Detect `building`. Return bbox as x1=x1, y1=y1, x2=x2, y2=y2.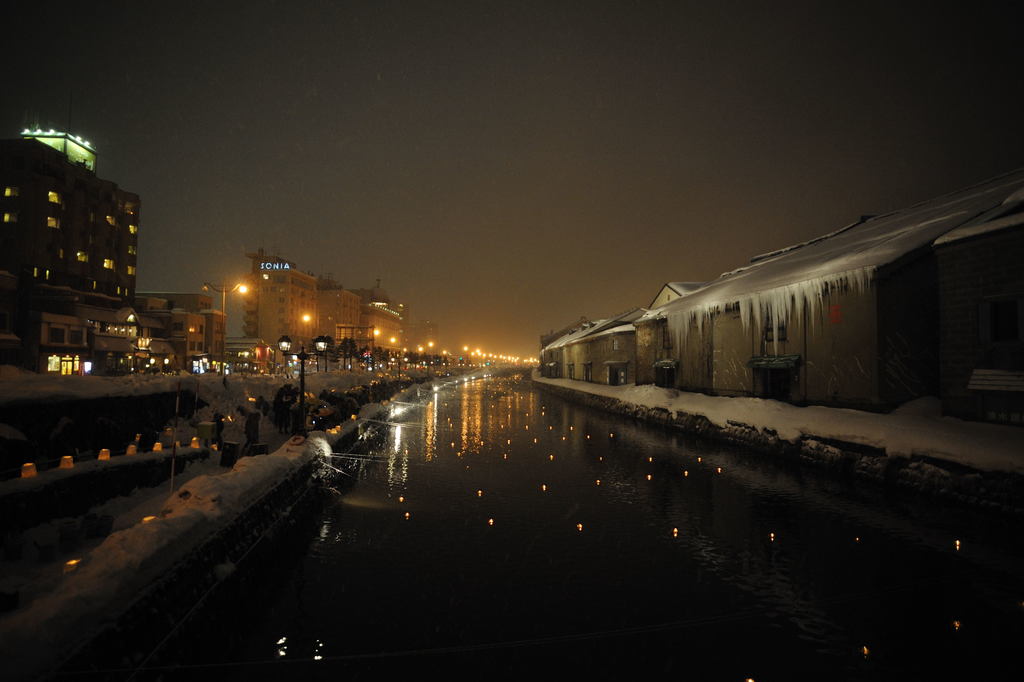
x1=239, y1=256, x2=328, y2=354.
